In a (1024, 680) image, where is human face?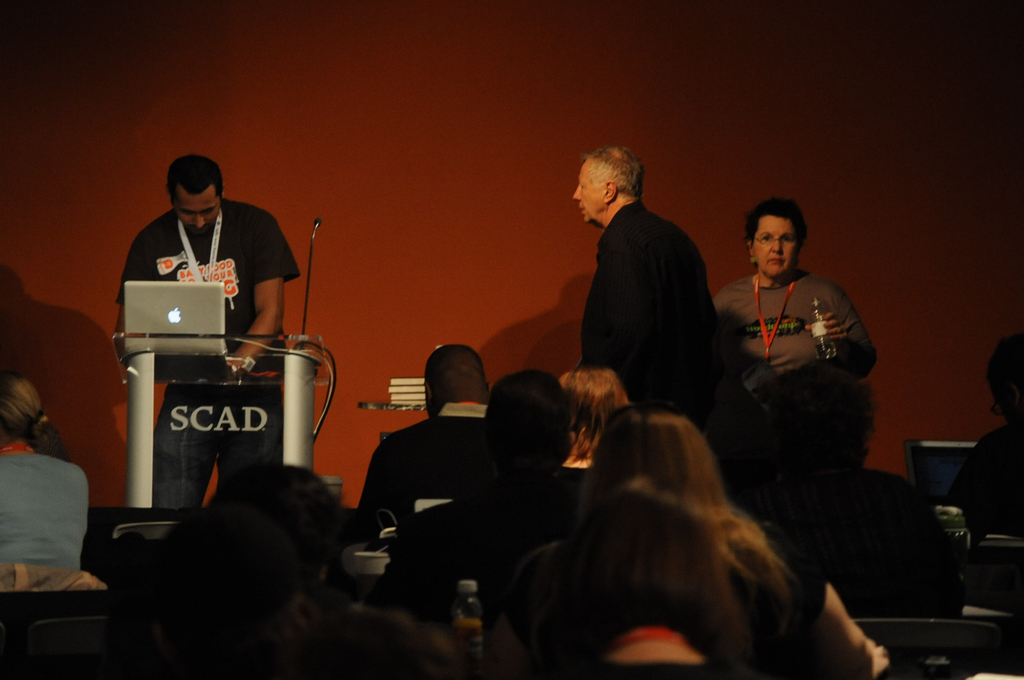
(174, 180, 218, 235).
